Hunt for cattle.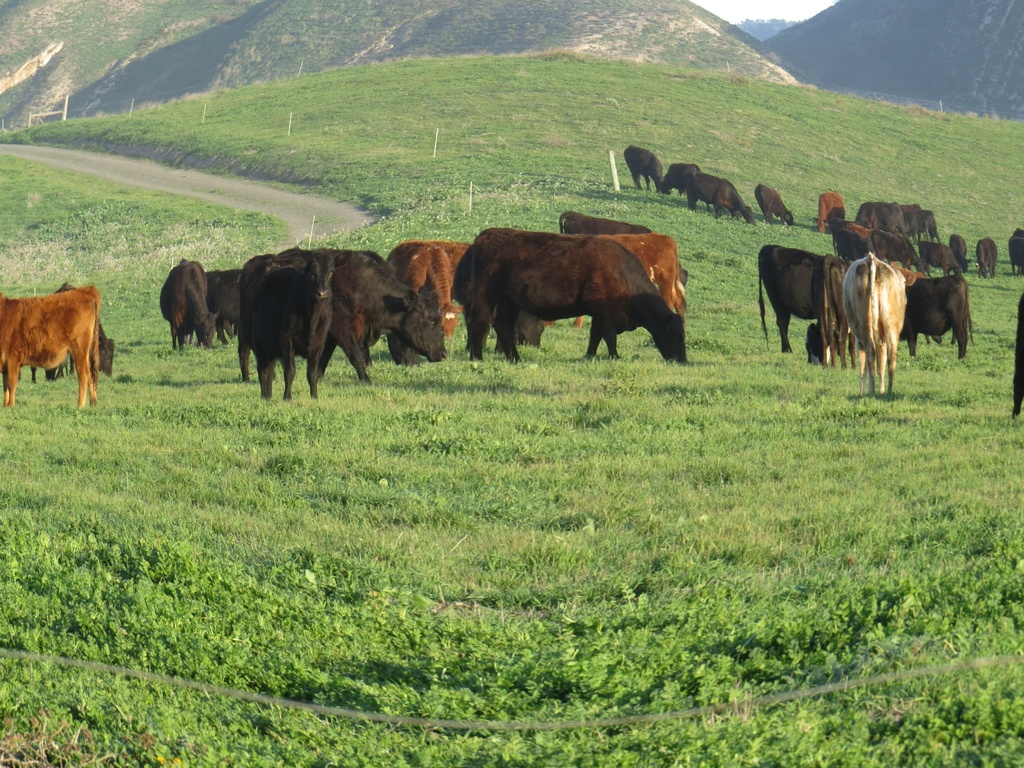
Hunted down at [0, 288, 104, 415].
